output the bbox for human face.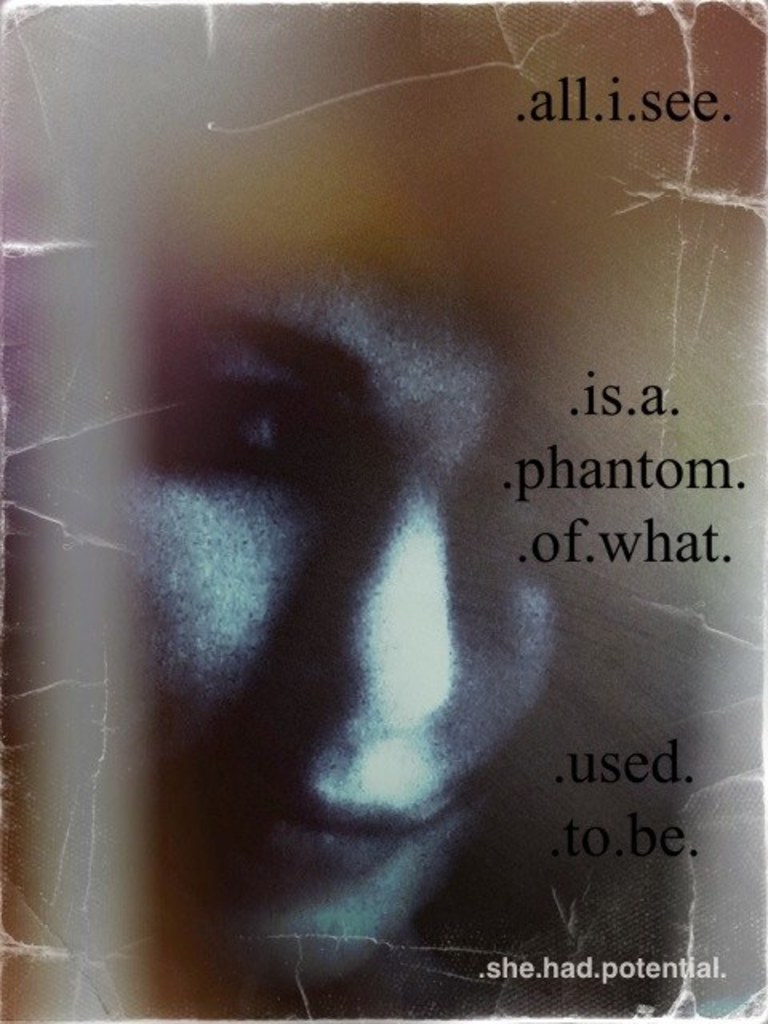
detection(136, 262, 594, 994).
